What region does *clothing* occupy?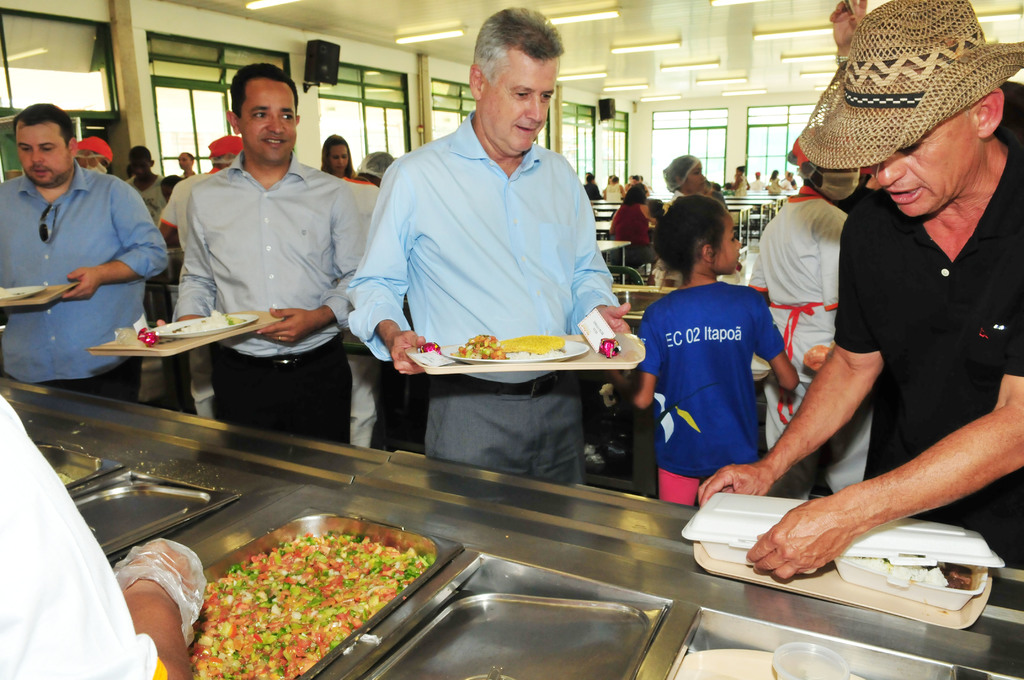
[340, 100, 630, 487].
